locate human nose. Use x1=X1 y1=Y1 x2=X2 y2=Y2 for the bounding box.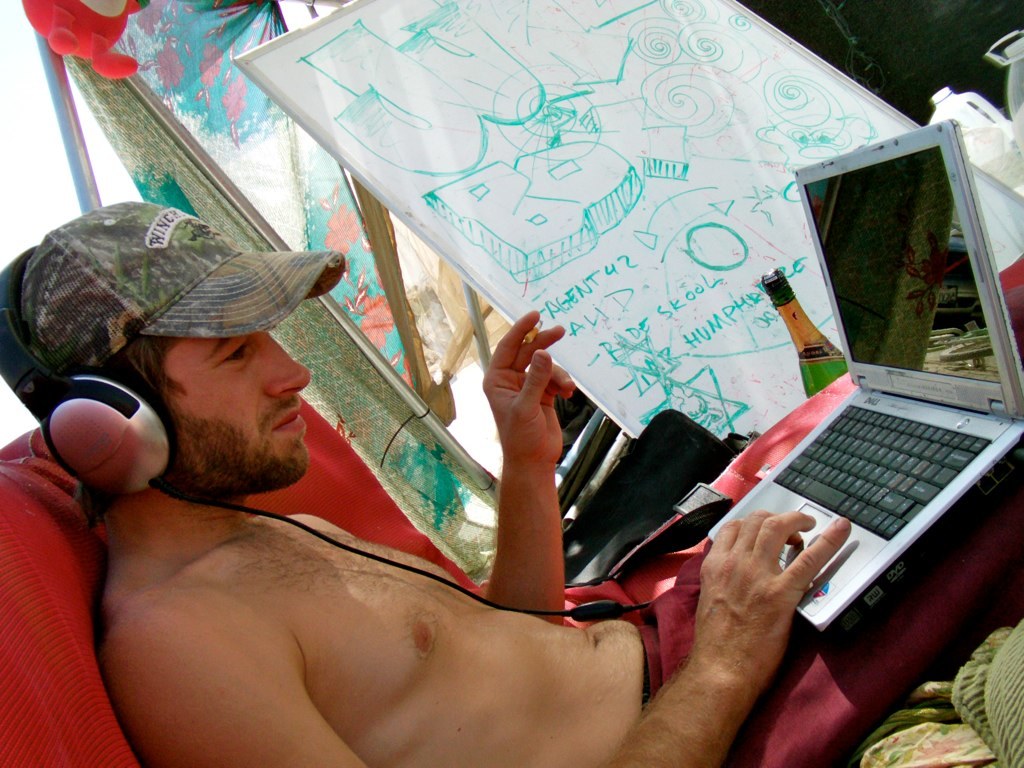
x1=263 y1=331 x2=309 y2=396.
